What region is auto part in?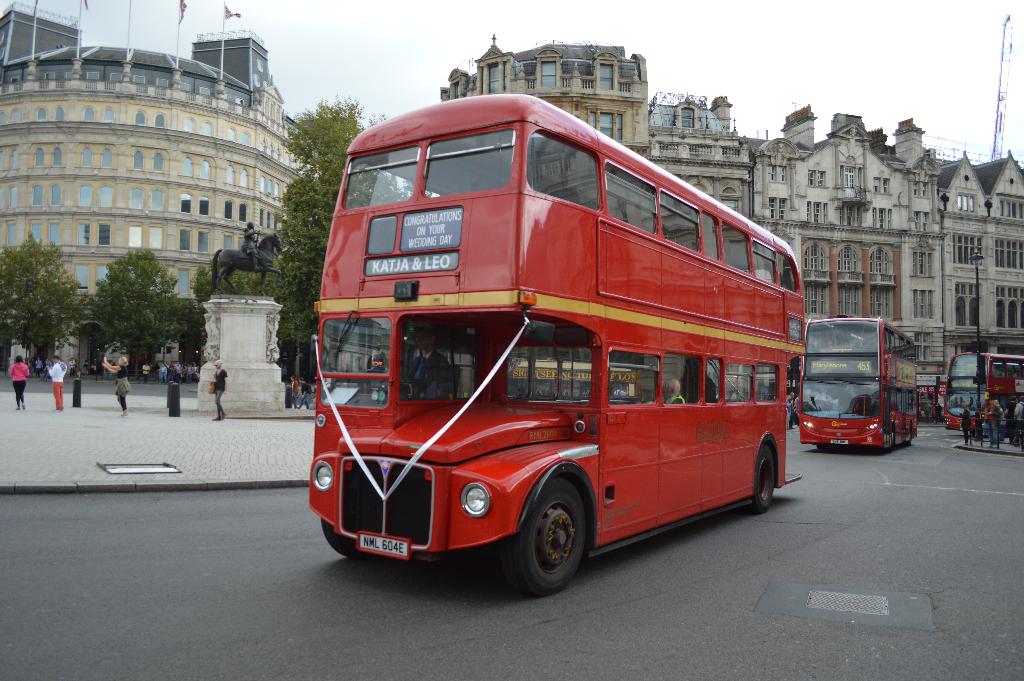
514,290,538,305.
